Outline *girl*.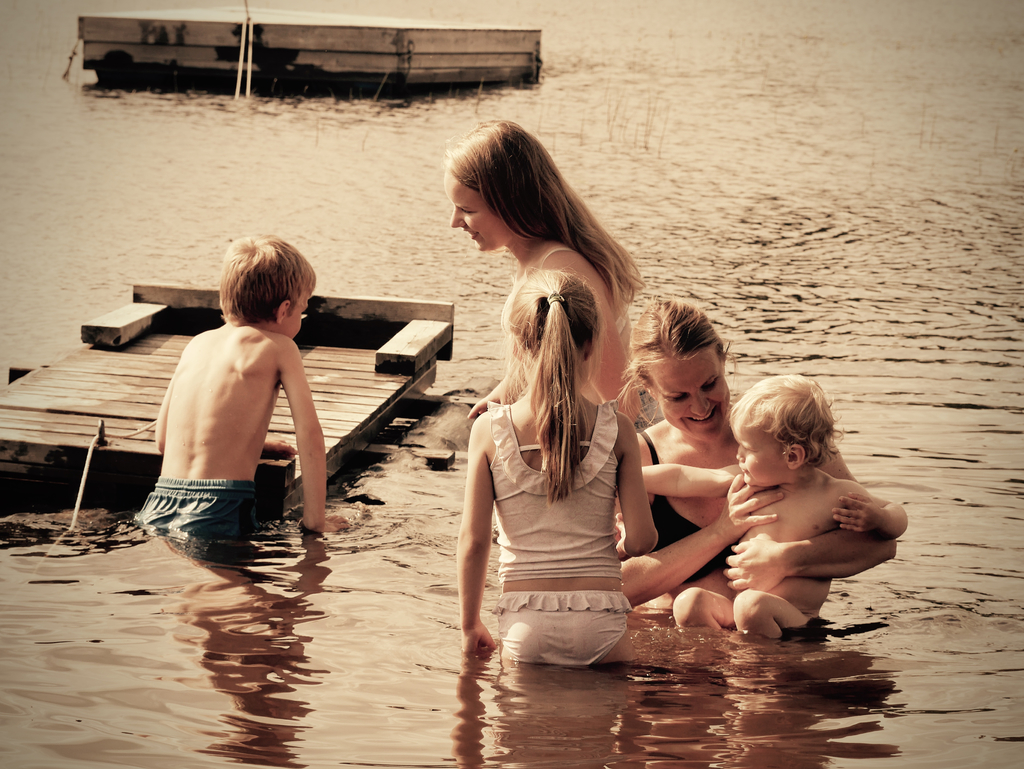
Outline: region(615, 300, 900, 615).
